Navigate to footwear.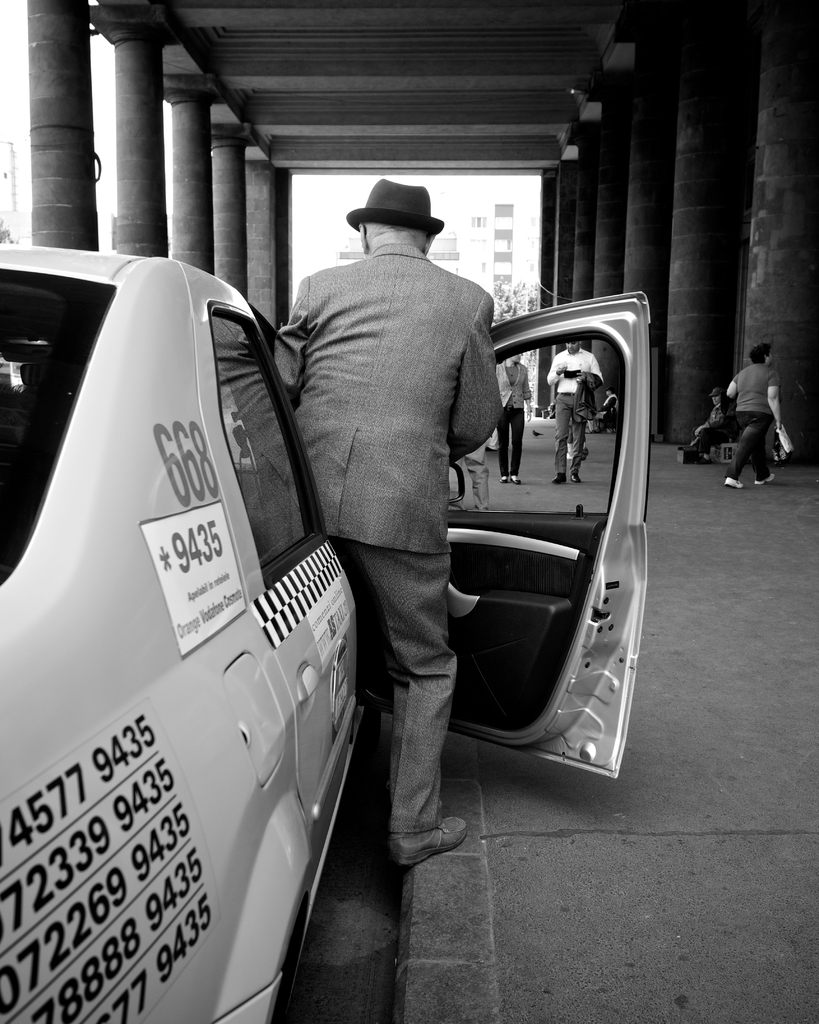
Navigation target: l=509, t=474, r=521, b=486.
